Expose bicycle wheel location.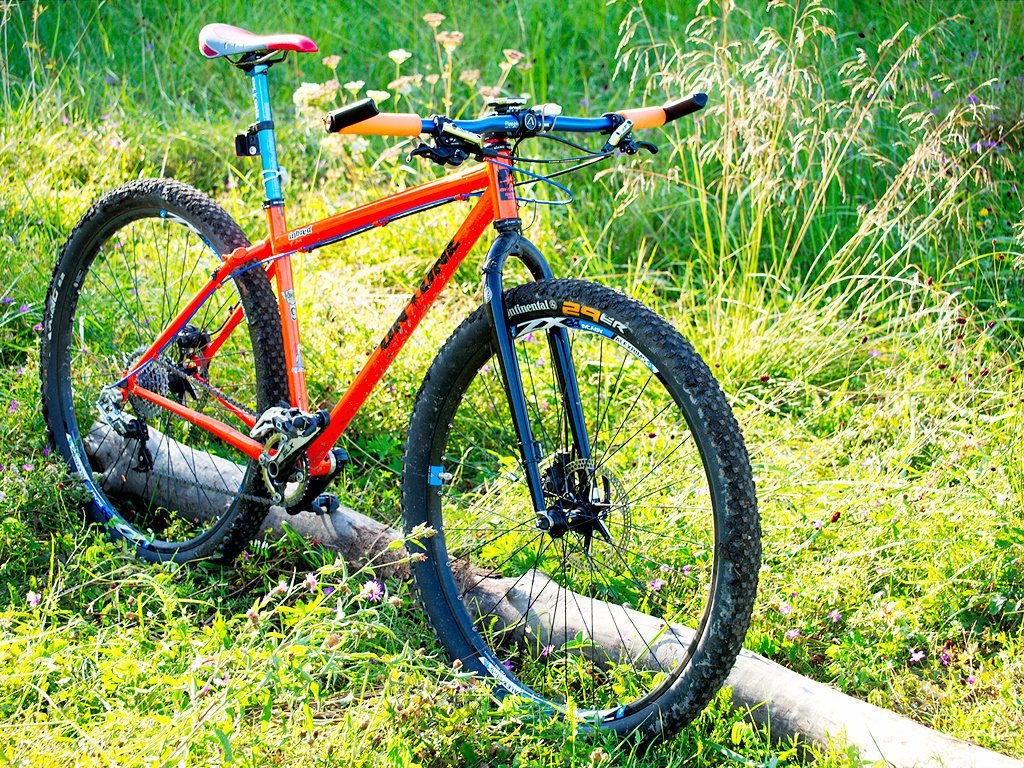
Exposed at x1=33 y1=176 x2=289 y2=577.
